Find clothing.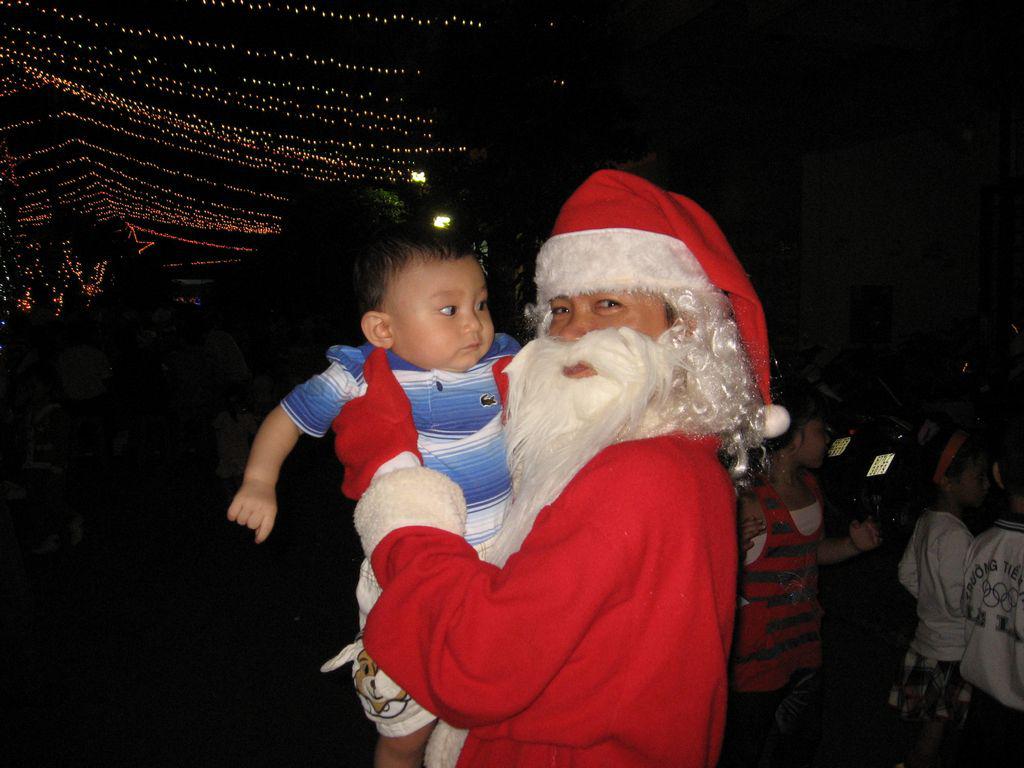
box=[737, 490, 822, 676].
